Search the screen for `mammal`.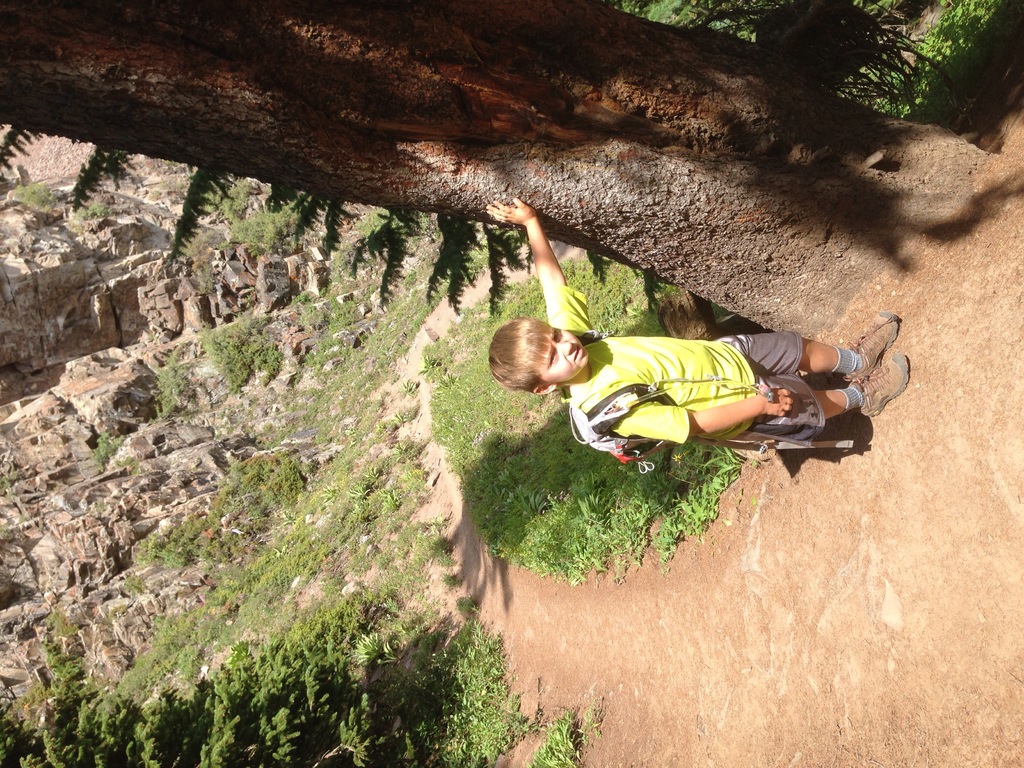
Found at bbox=[491, 198, 911, 460].
